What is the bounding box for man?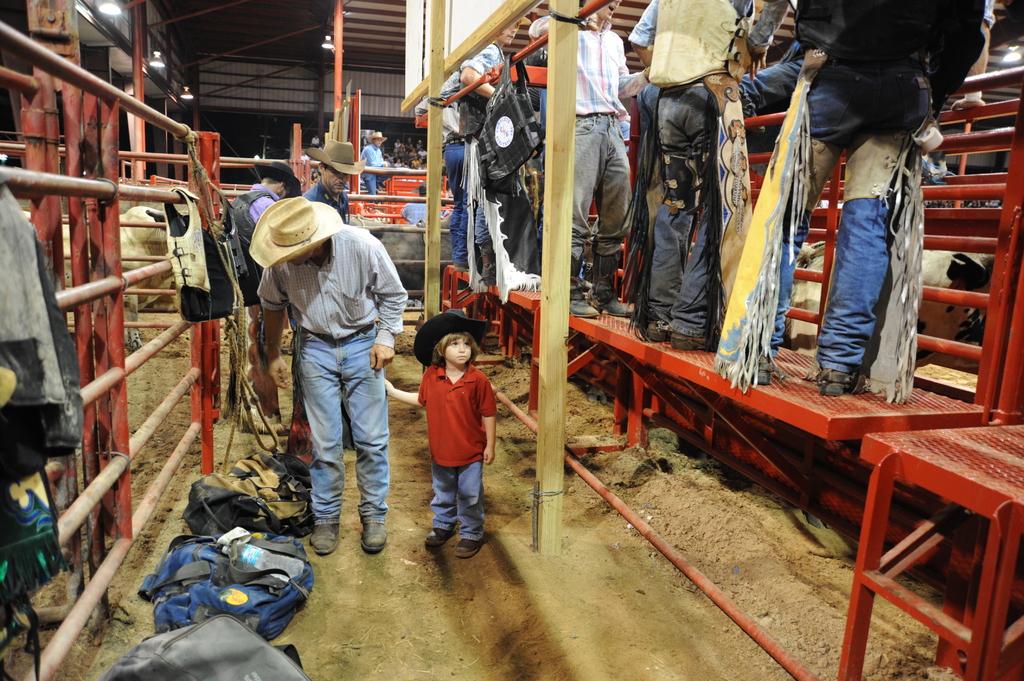
x1=358 y1=133 x2=390 y2=195.
